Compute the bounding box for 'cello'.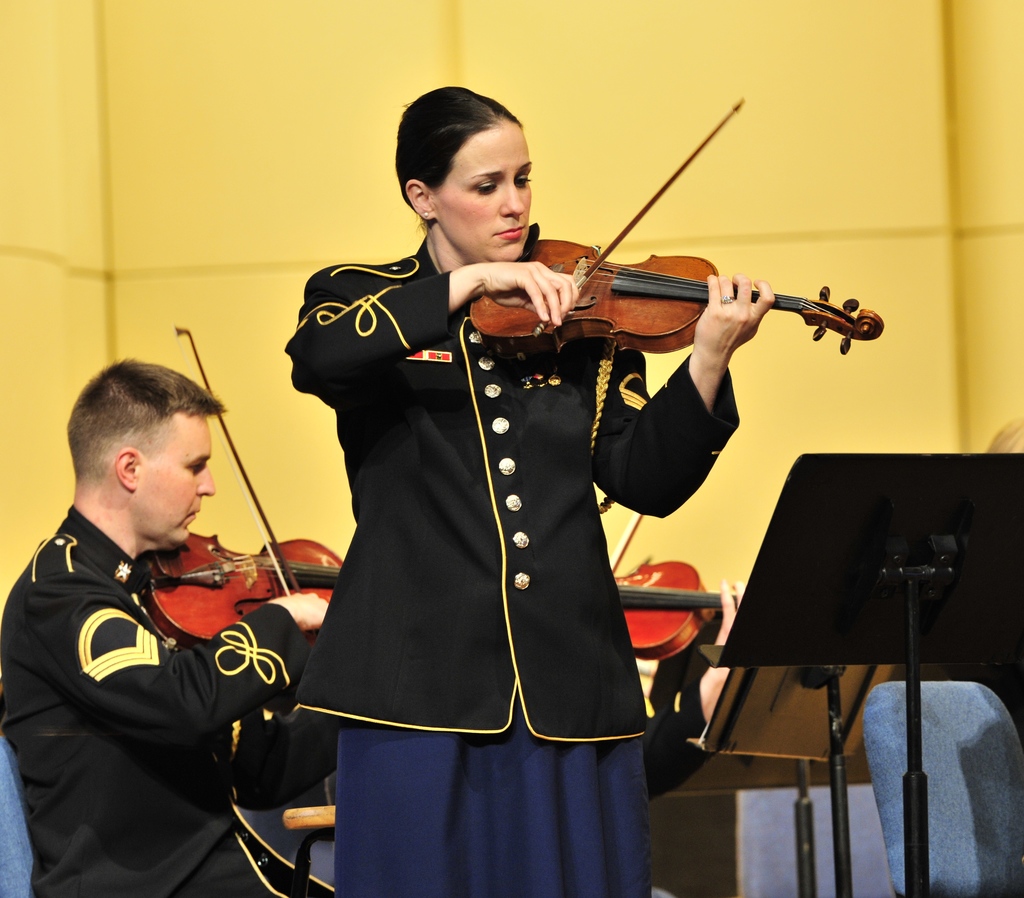
bbox(468, 87, 877, 344).
